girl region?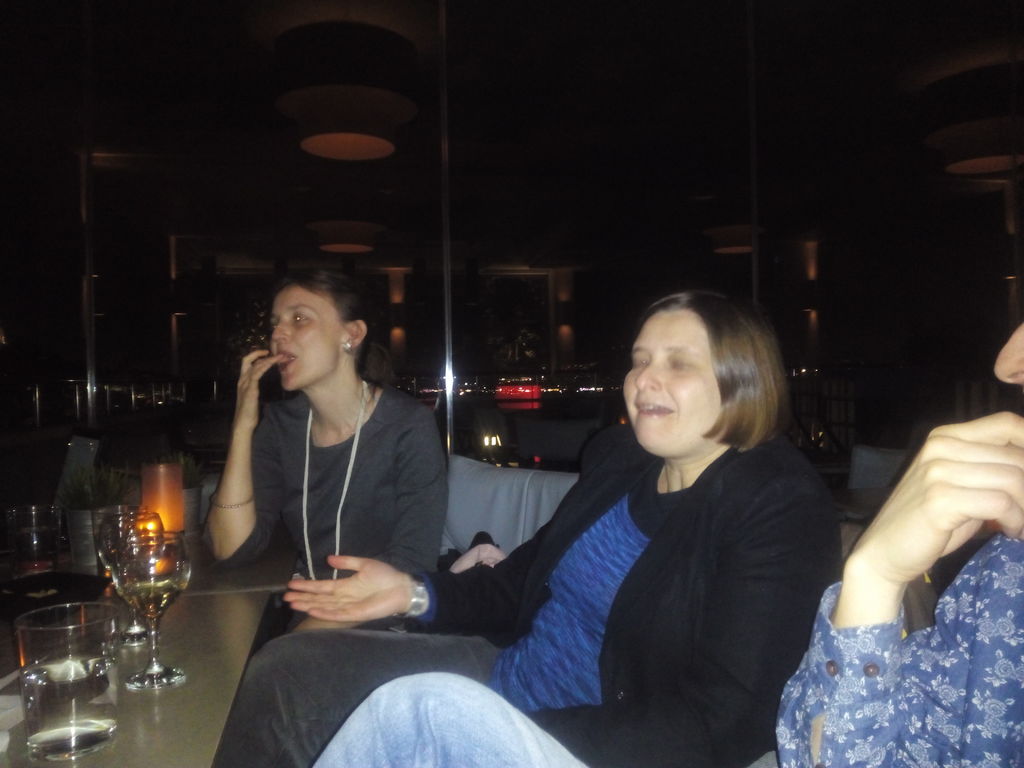
(205, 252, 454, 653)
